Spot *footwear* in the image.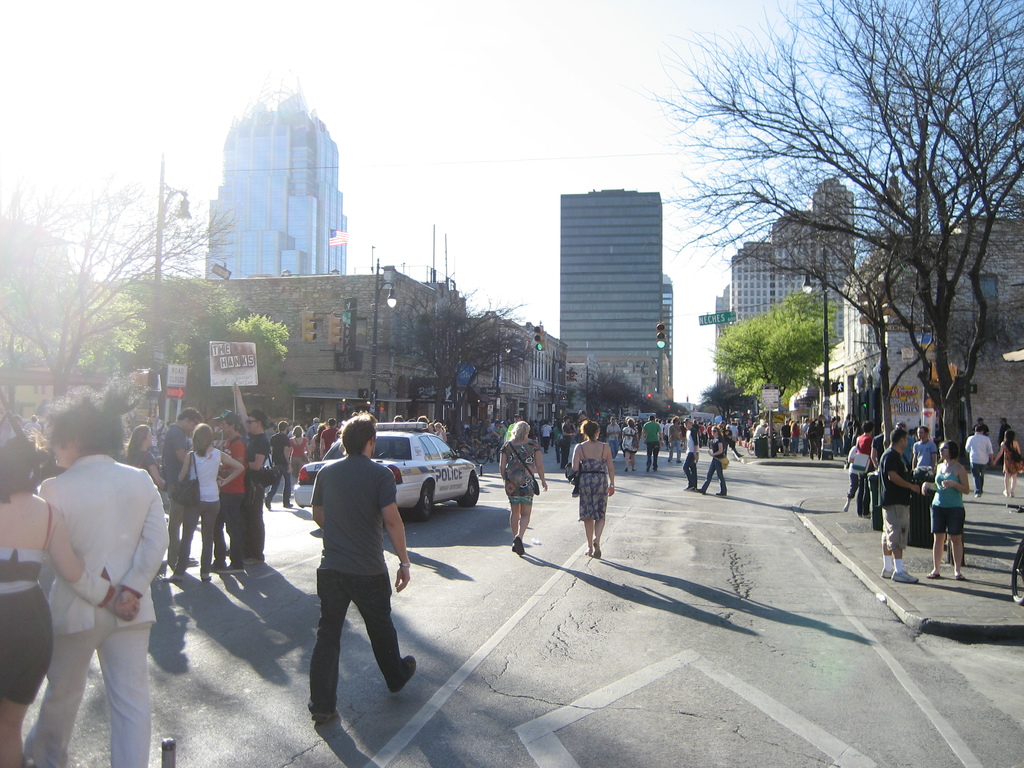
*footwear* found at x1=959, y1=571, x2=967, y2=579.
